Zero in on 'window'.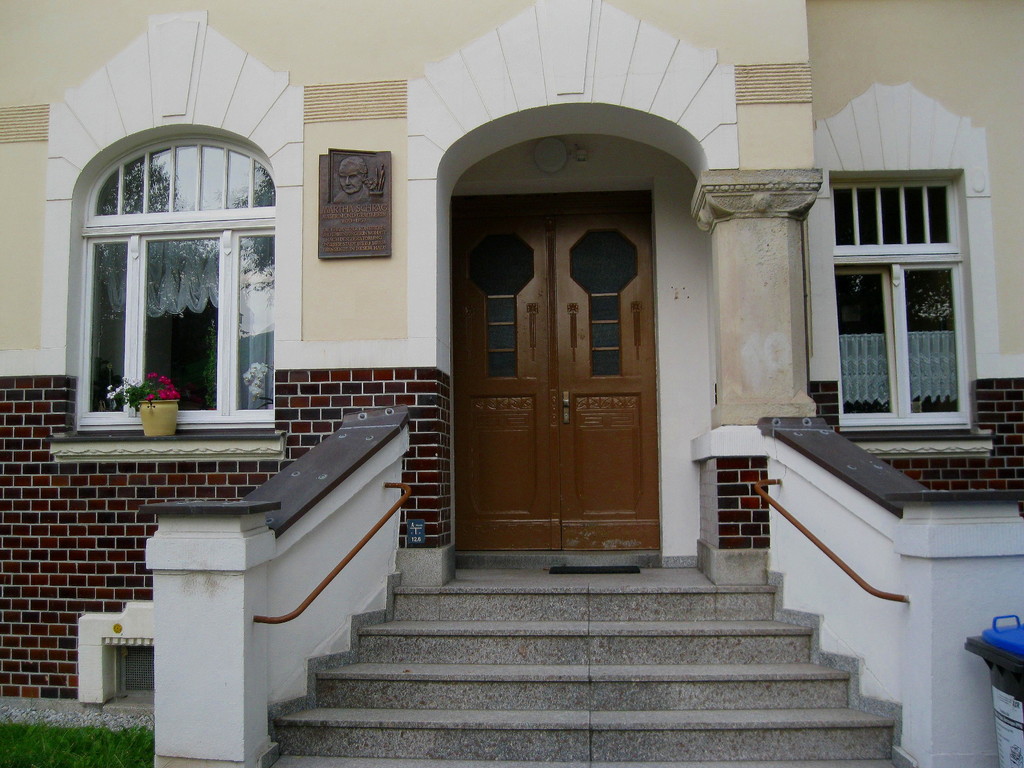
Zeroed in: (837, 172, 972, 426).
